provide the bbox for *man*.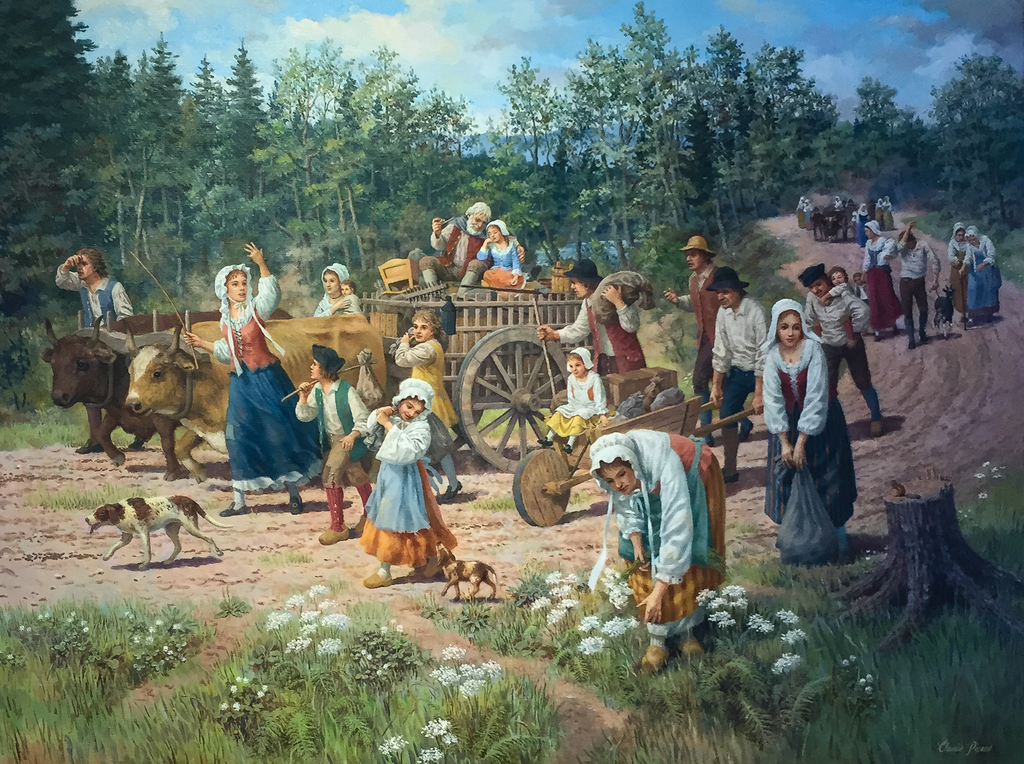
893,219,940,351.
